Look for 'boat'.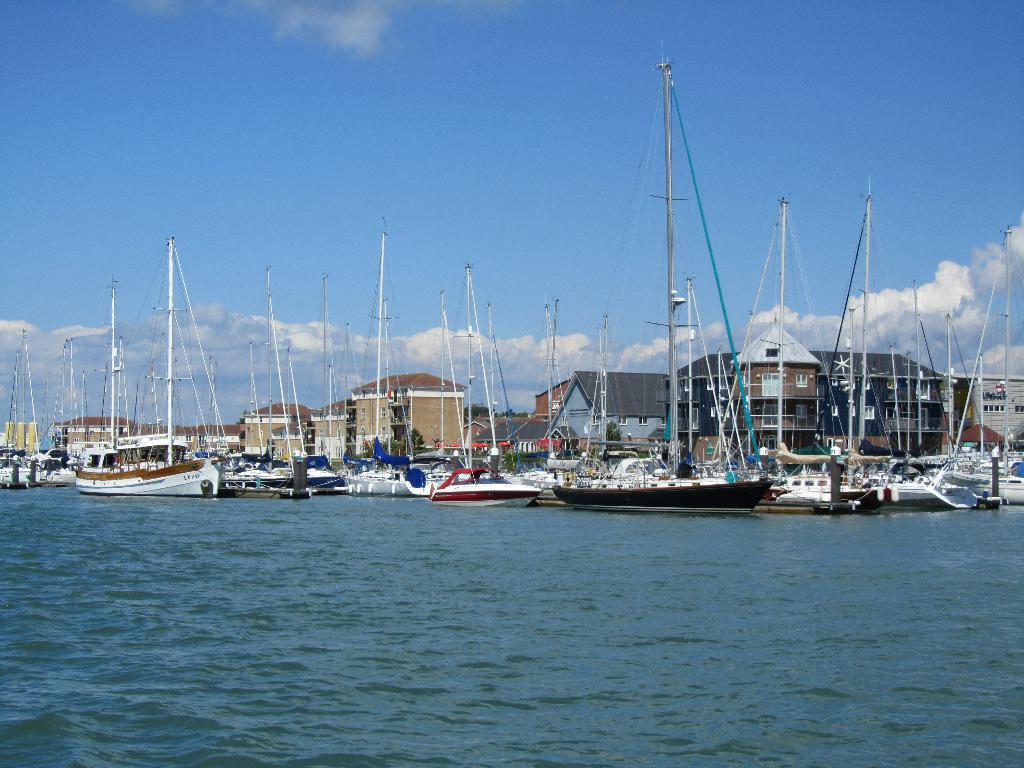
Found: (429, 463, 538, 511).
